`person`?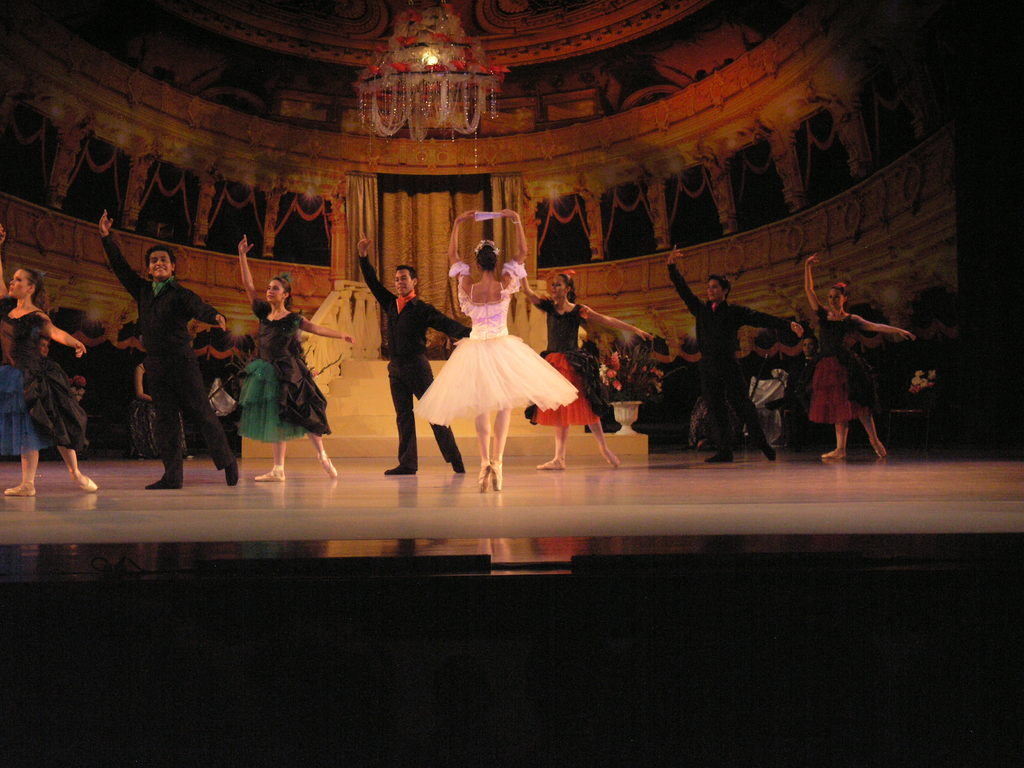
rect(805, 256, 915, 461)
